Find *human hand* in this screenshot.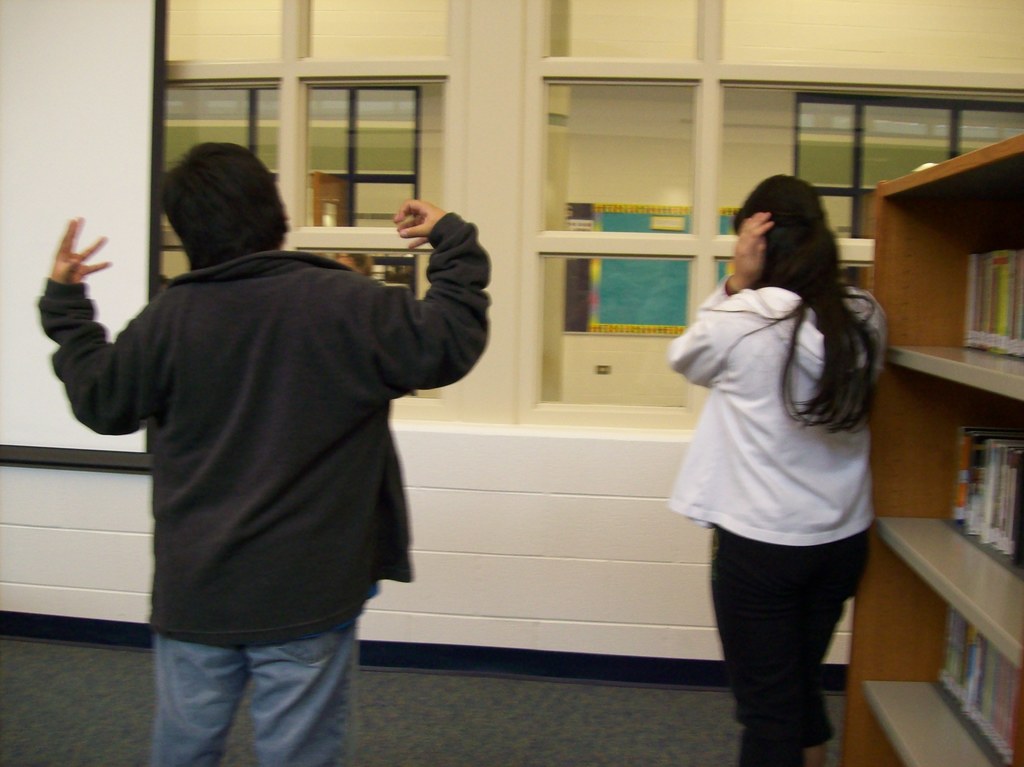
The bounding box for *human hand* is (732, 211, 776, 287).
